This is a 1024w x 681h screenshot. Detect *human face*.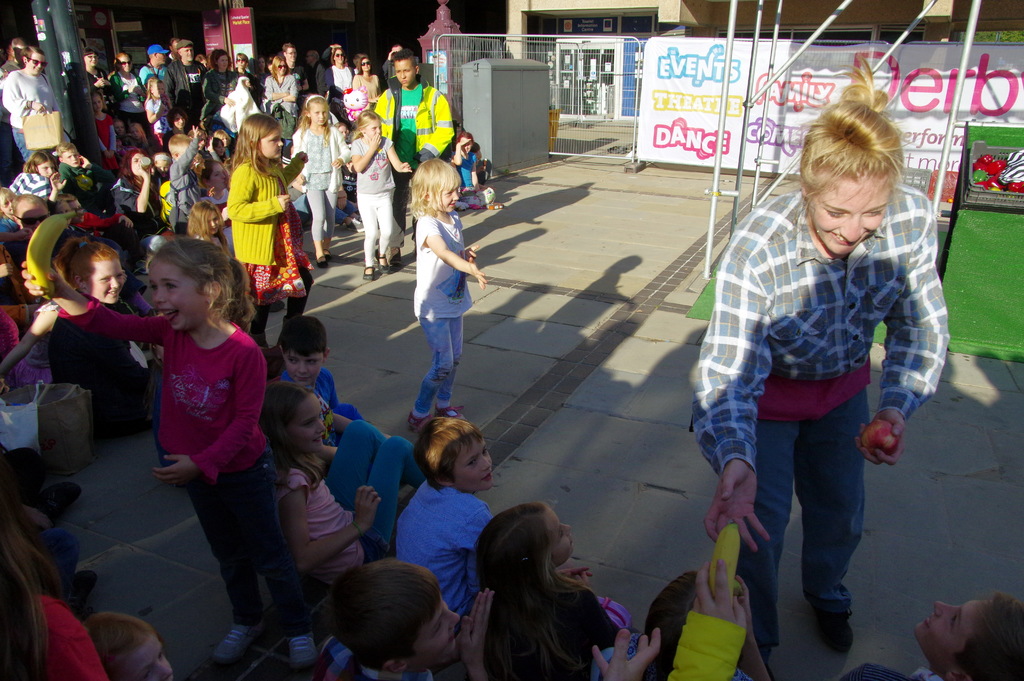
(129, 126, 144, 138).
